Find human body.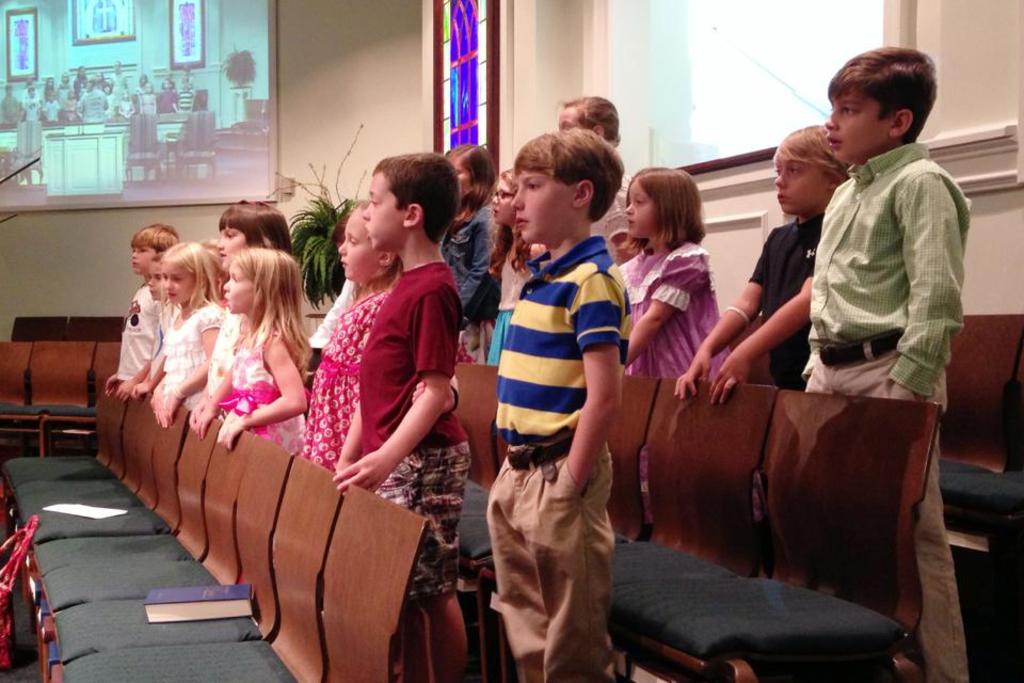
left=491, top=226, right=641, bottom=682.
